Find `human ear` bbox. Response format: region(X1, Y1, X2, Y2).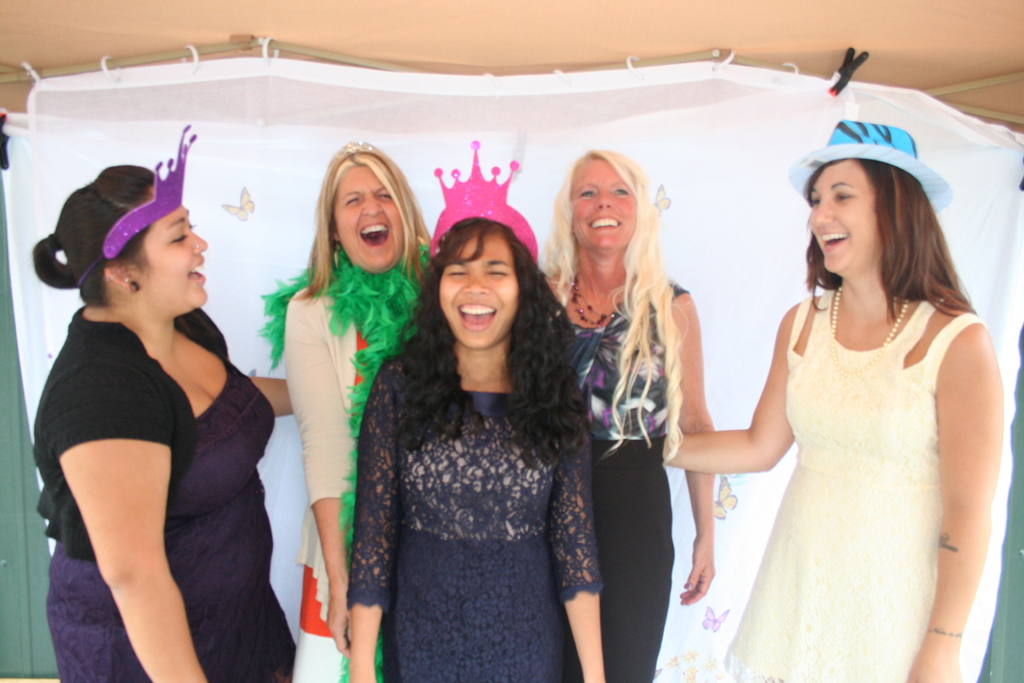
region(328, 220, 341, 243).
